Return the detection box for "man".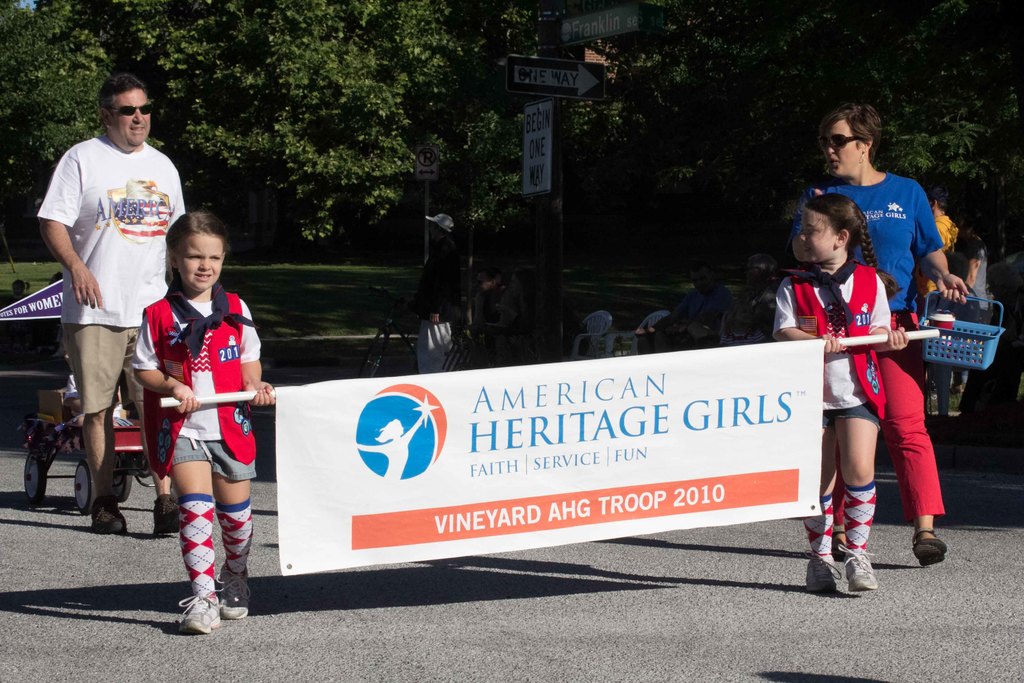
{"x1": 416, "y1": 212, "x2": 461, "y2": 372}.
